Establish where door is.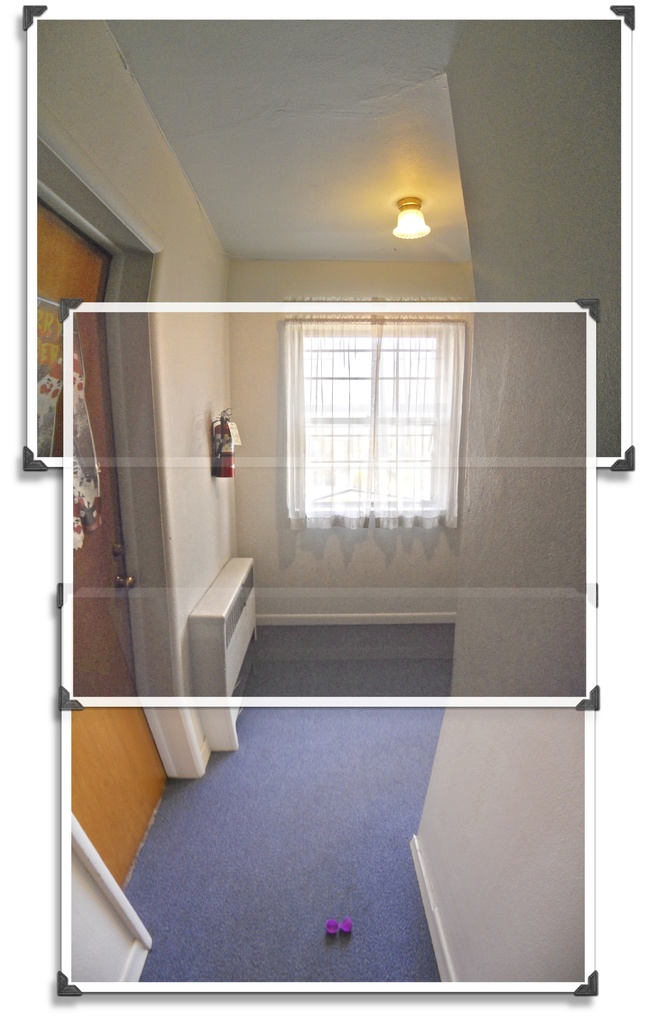
Established at bbox=(28, 195, 174, 905).
